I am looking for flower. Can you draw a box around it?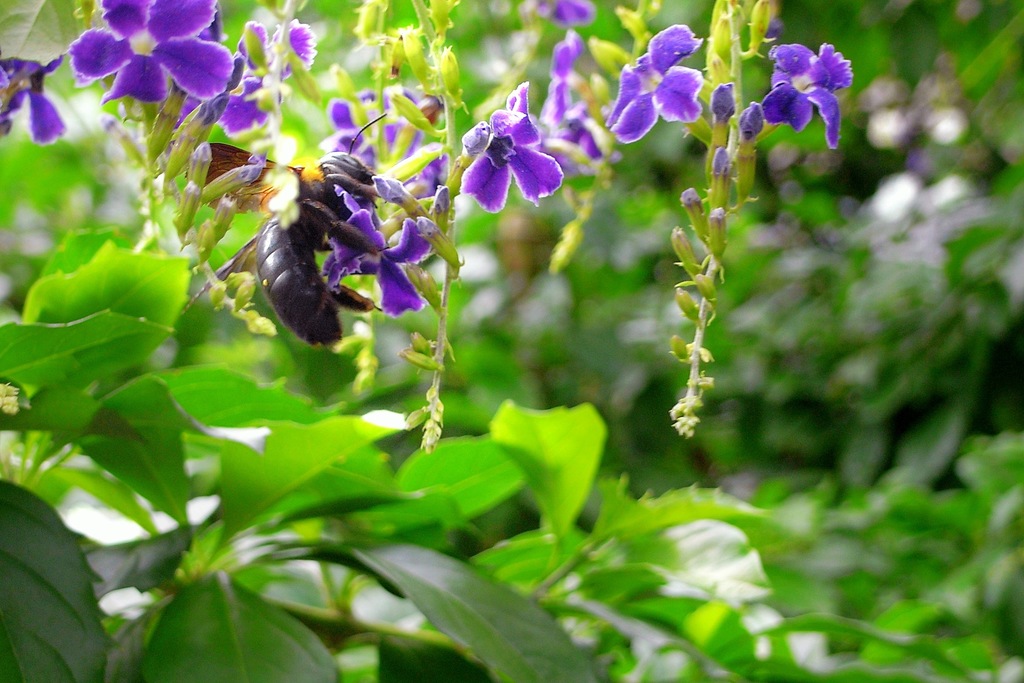
Sure, the bounding box is [450,92,568,212].
